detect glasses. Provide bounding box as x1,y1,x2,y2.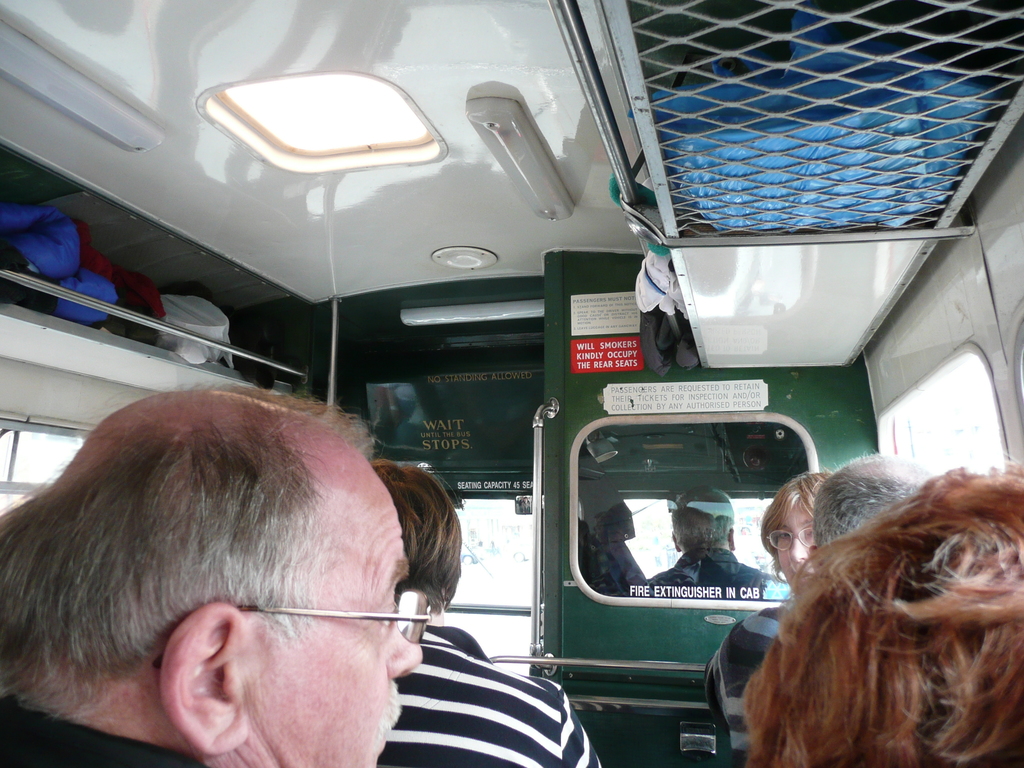
766,527,813,555.
